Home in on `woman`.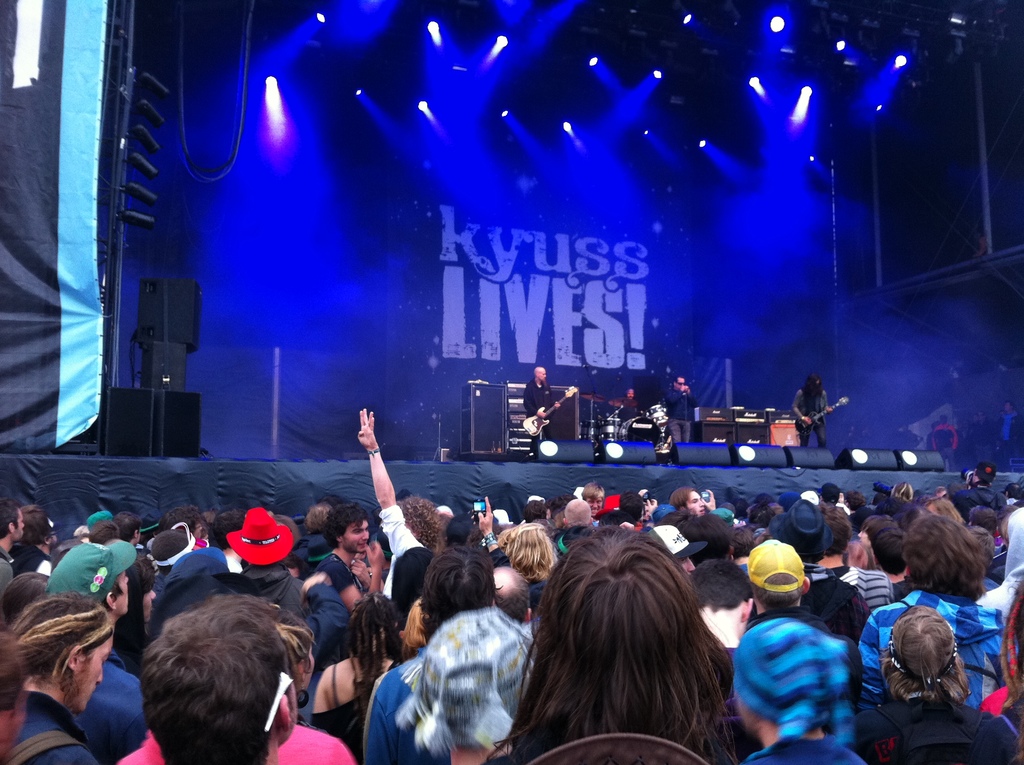
Homed in at box=[117, 551, 161, 675].
